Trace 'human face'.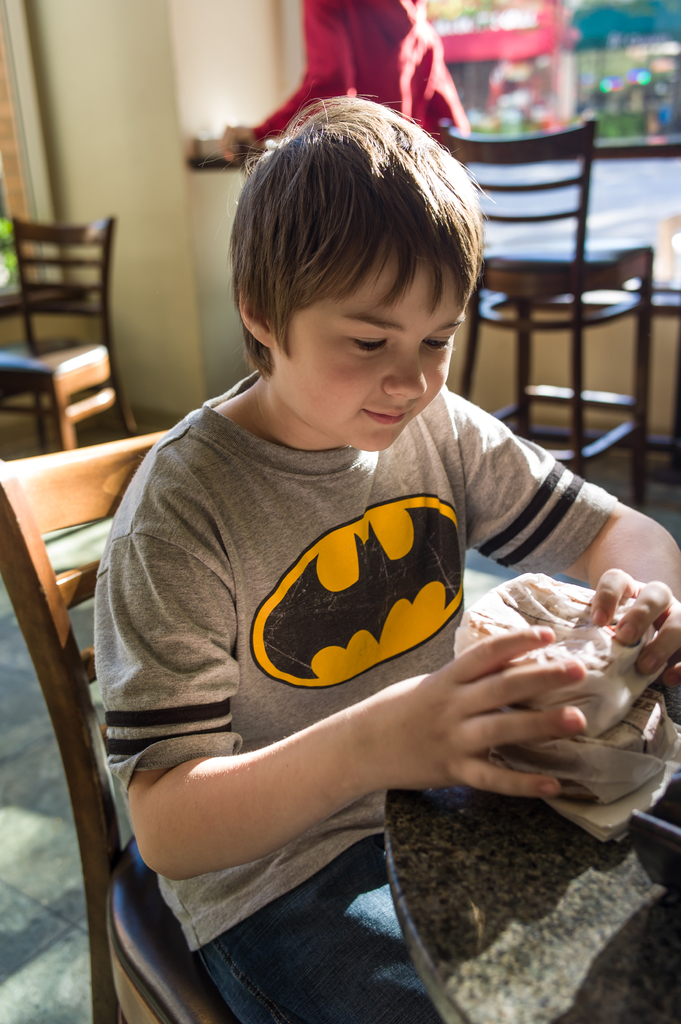
Traced to 279 234 451 463.
